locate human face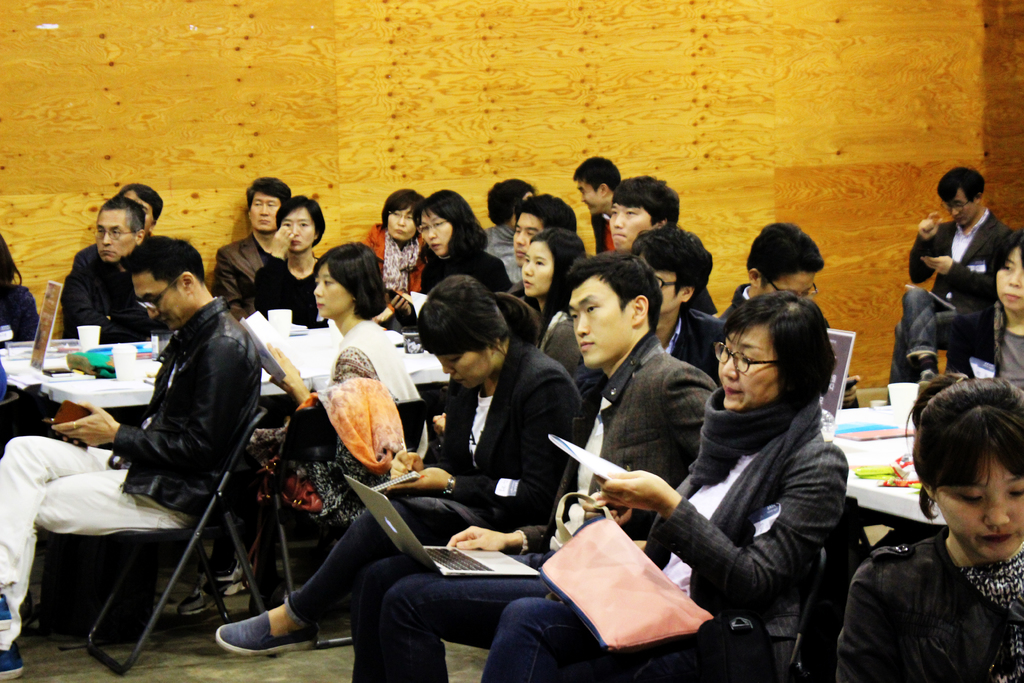
detection(661, 274, 687, 313)
